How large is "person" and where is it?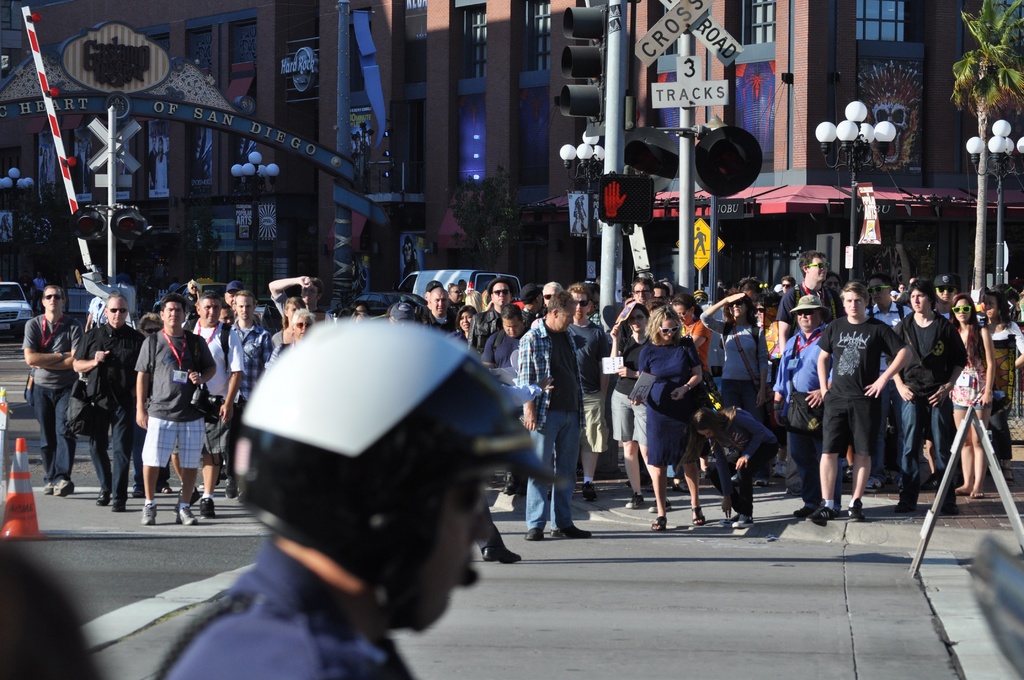
Bounding box: box(145, 312, 557, 679).
